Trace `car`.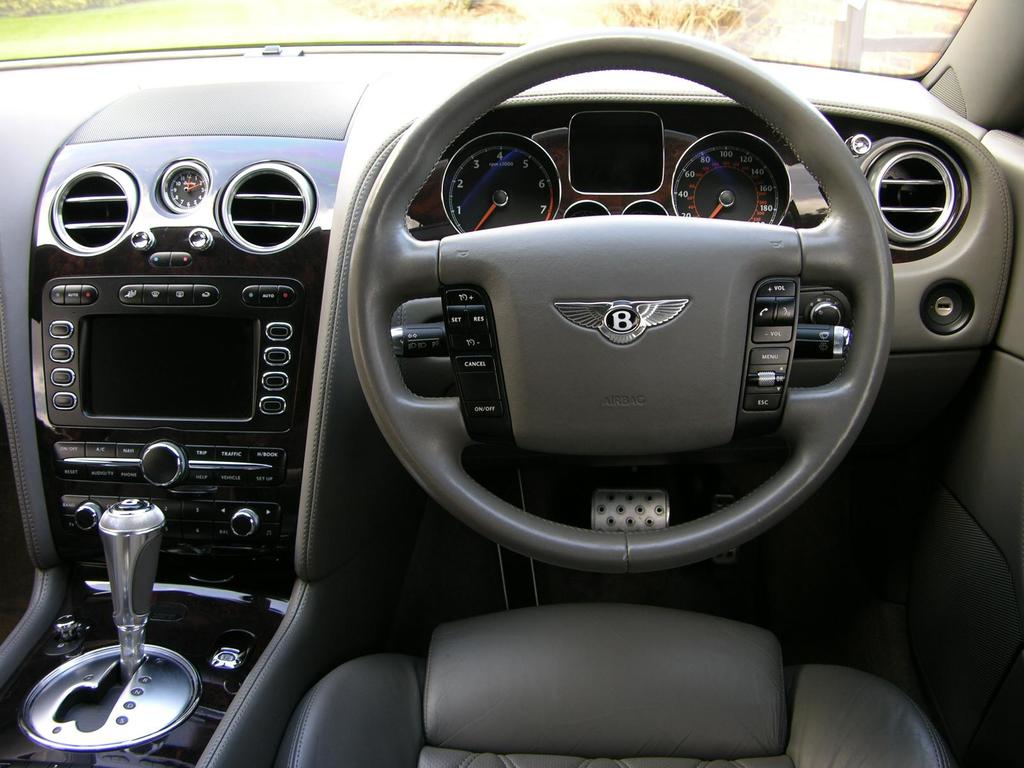
Traced to 0/0/1023/767.
